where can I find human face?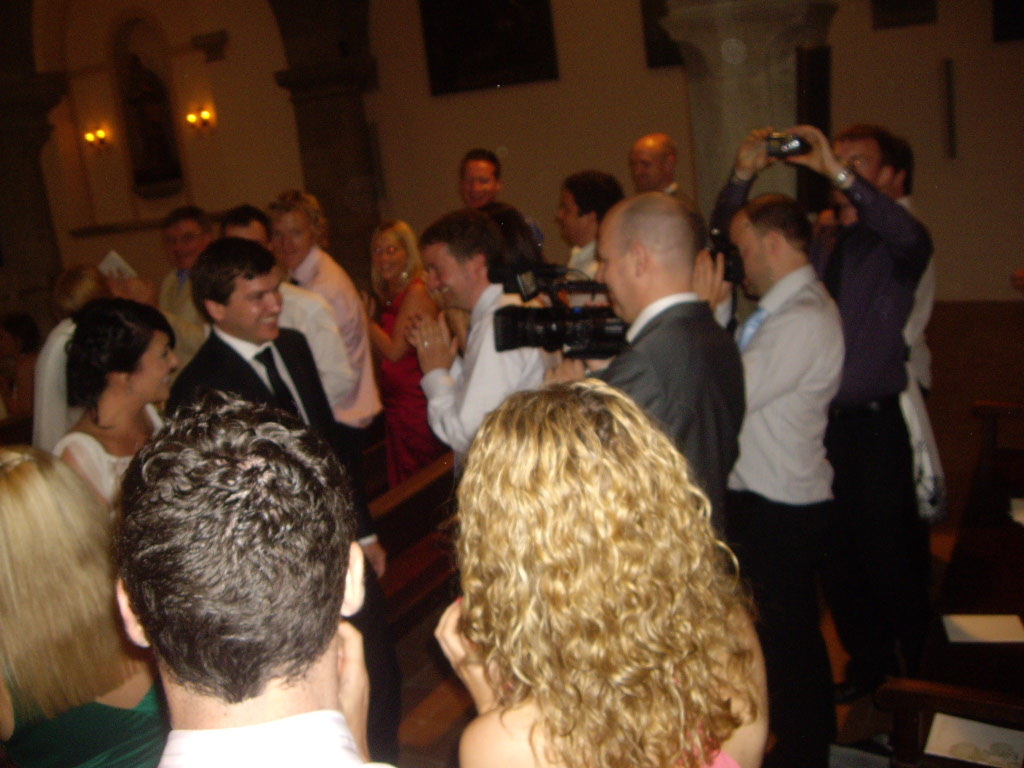
You can find it at 631/144/671/191.
